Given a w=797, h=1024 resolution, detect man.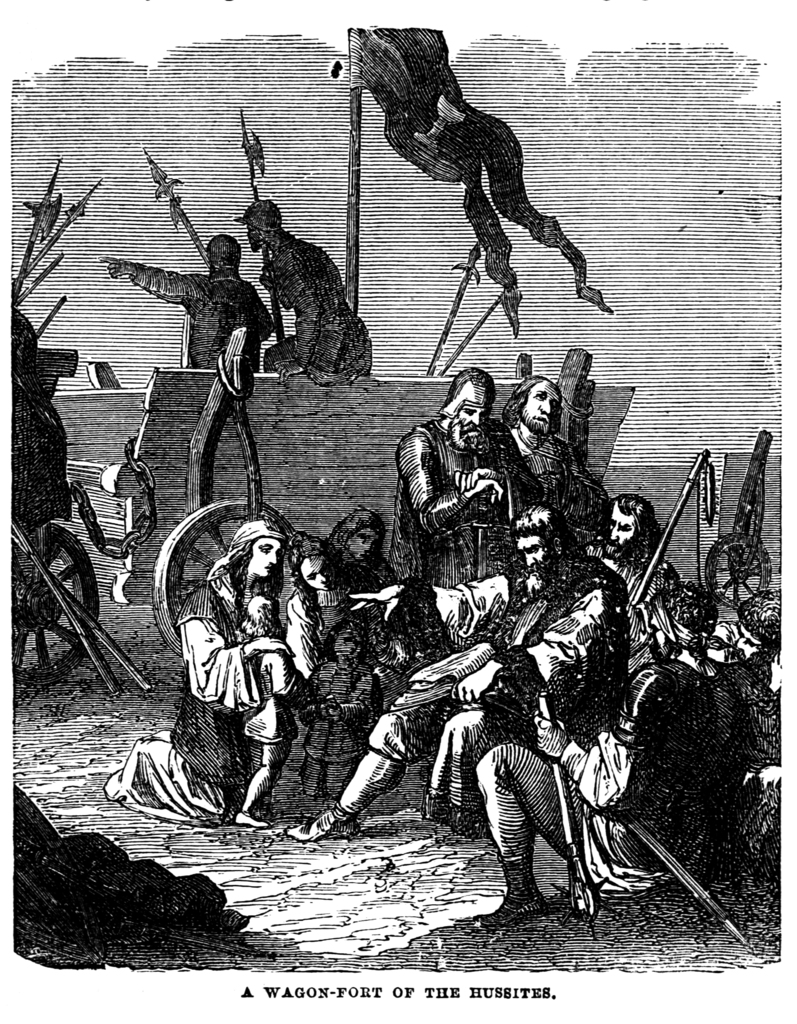
x1=229 y1=195 x2=376 y2=378.
